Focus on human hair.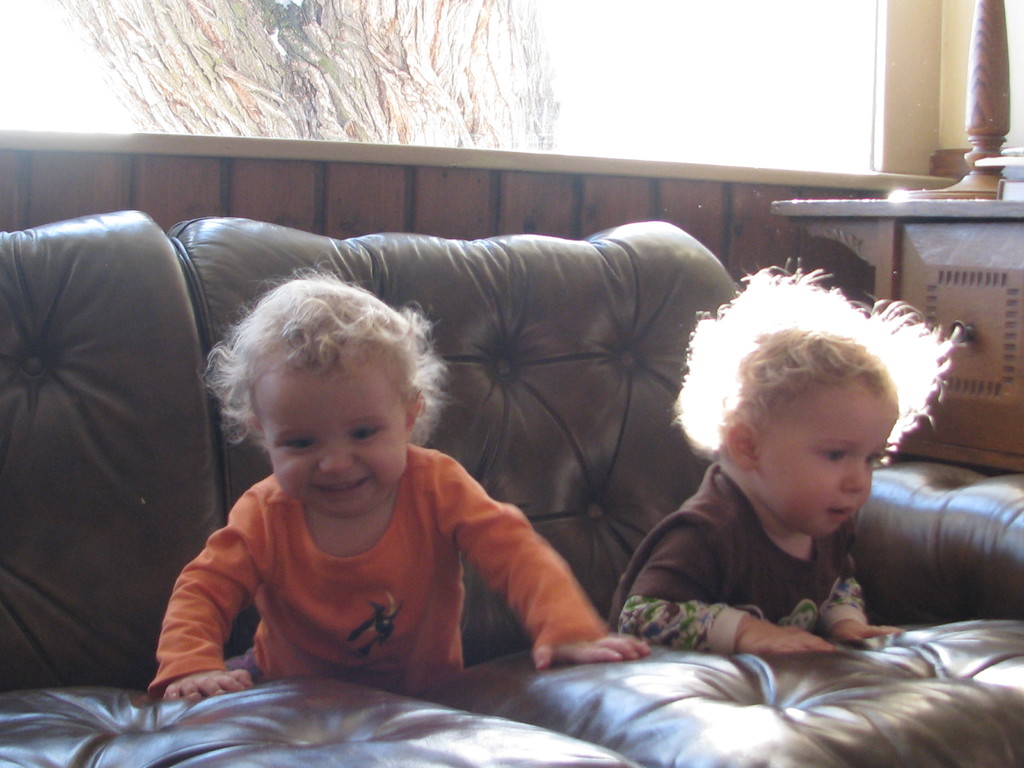
Focused at (left=674, top=252, right=956, bottom=474).
